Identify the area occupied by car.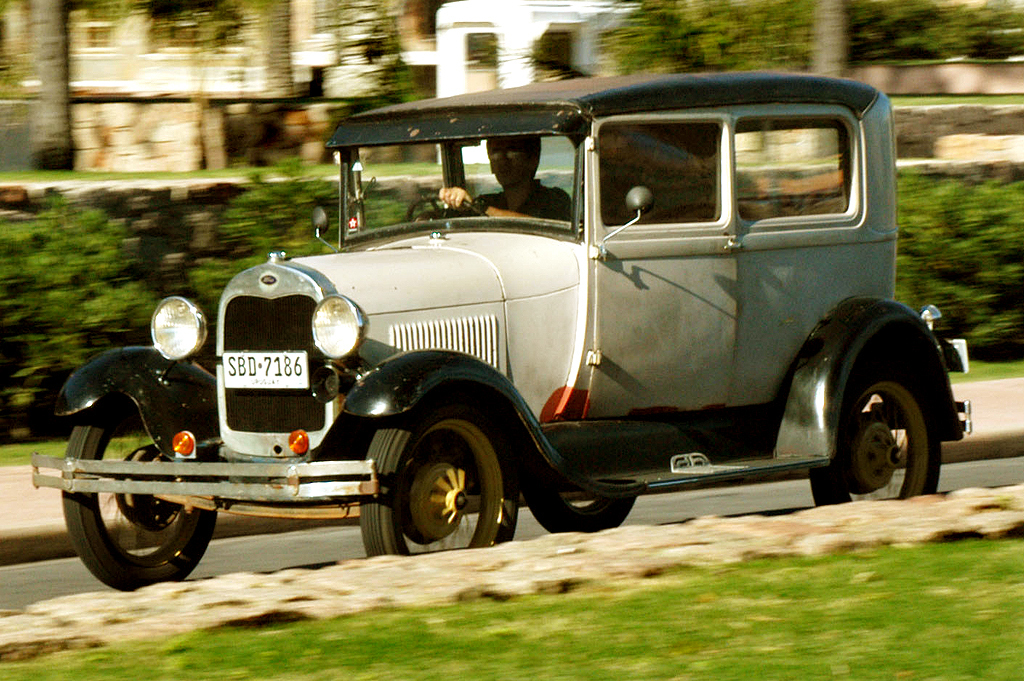
Area: left=45, top=88, right=947, bottom=595.
